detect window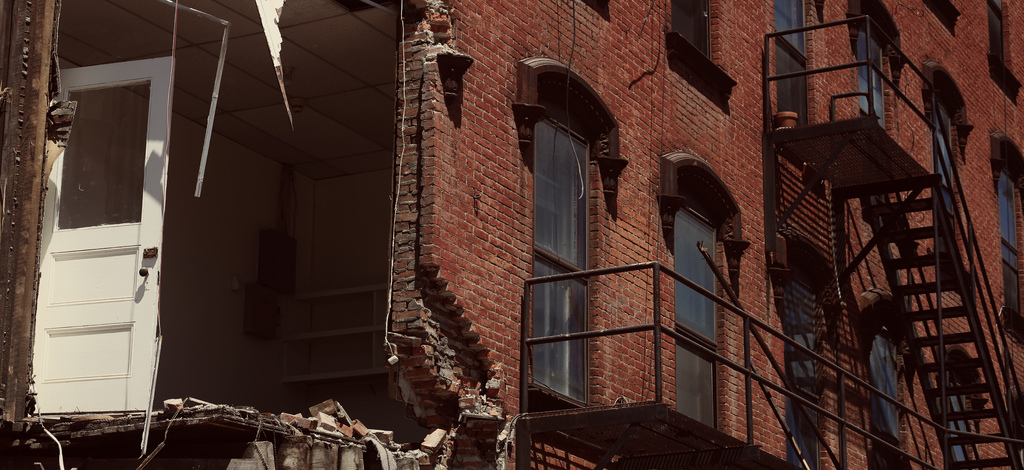
bbox=[687, 202, 729, 416]
